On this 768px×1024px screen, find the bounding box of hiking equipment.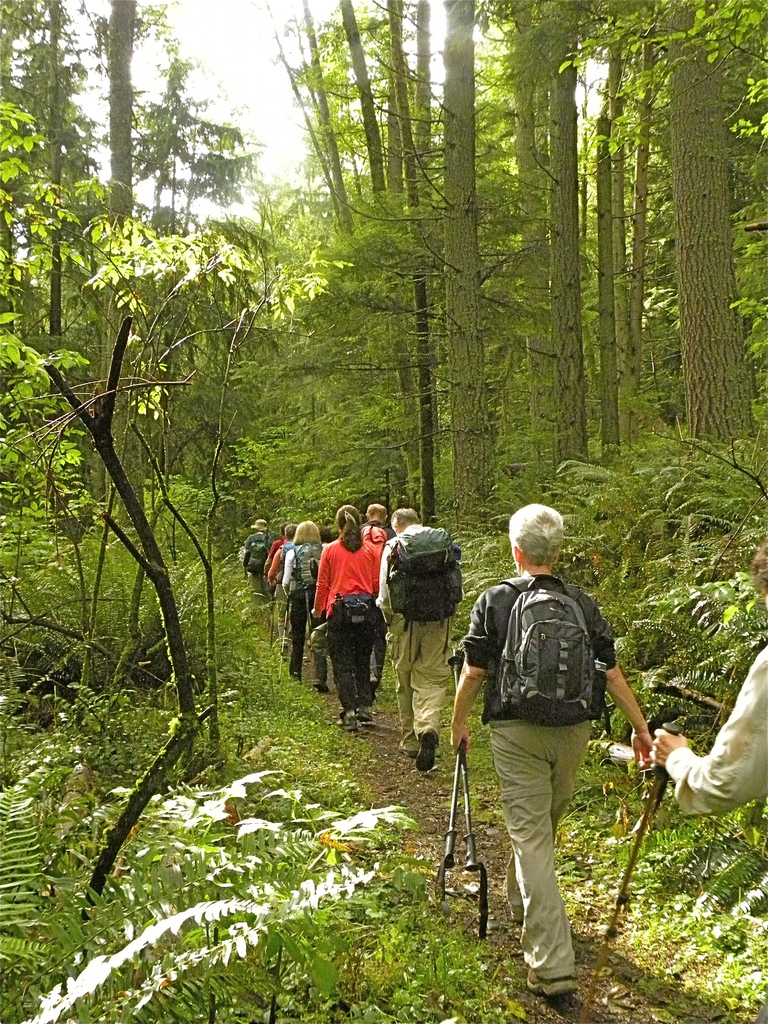
Bounding box: 582/719/689/1023.
